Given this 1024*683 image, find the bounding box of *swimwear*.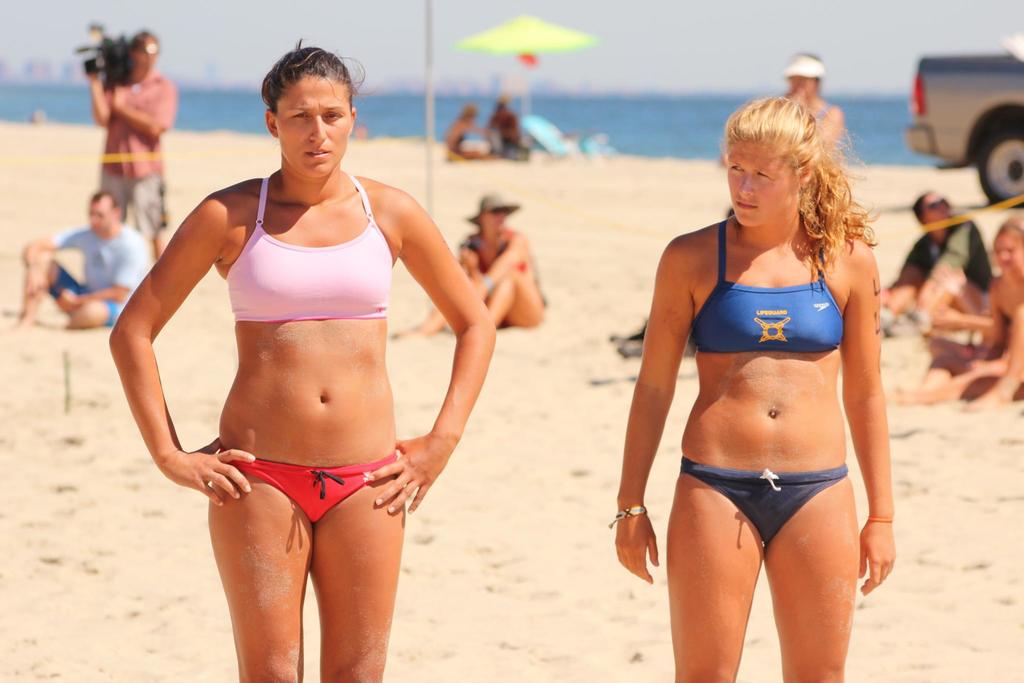
left=223, top=177, right=390, bottom=322.
